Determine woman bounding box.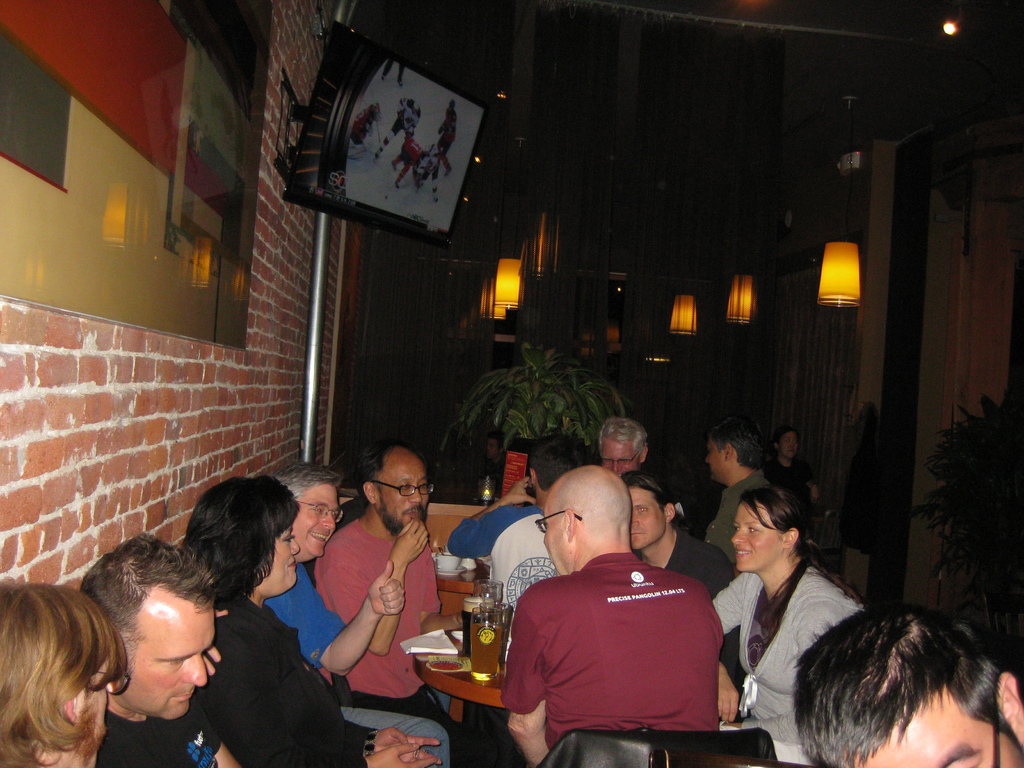
Determined: box=[712, 490, 865, 765].
